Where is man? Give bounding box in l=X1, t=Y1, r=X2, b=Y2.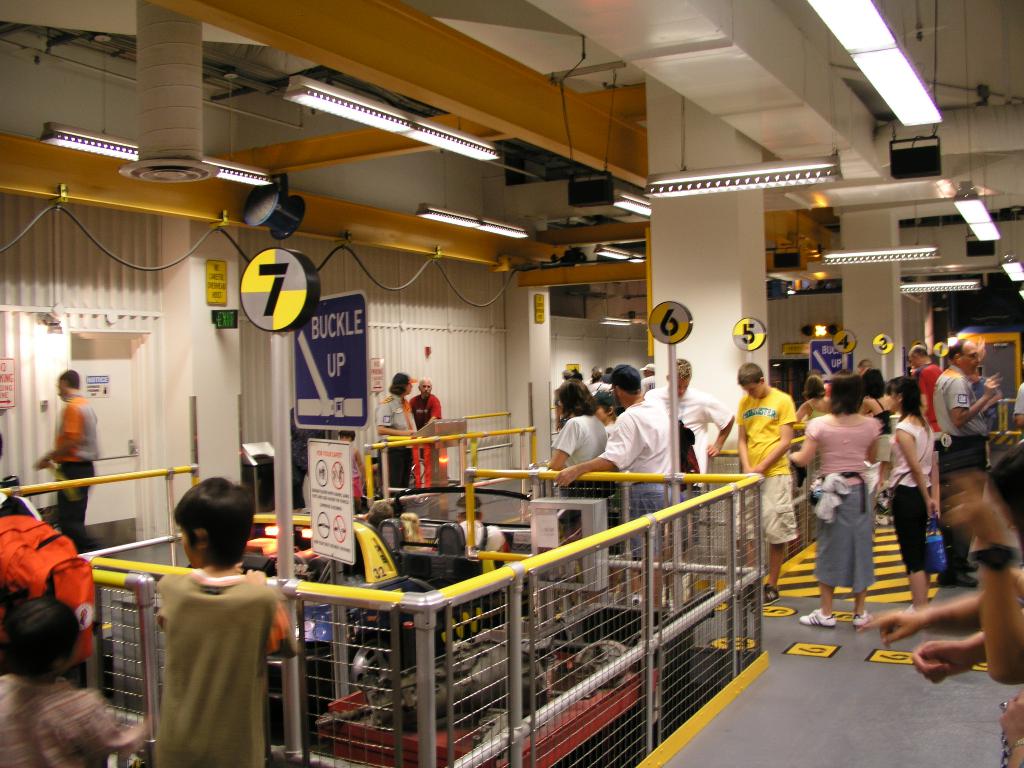
l=583, t=362, r=609, b=397.
